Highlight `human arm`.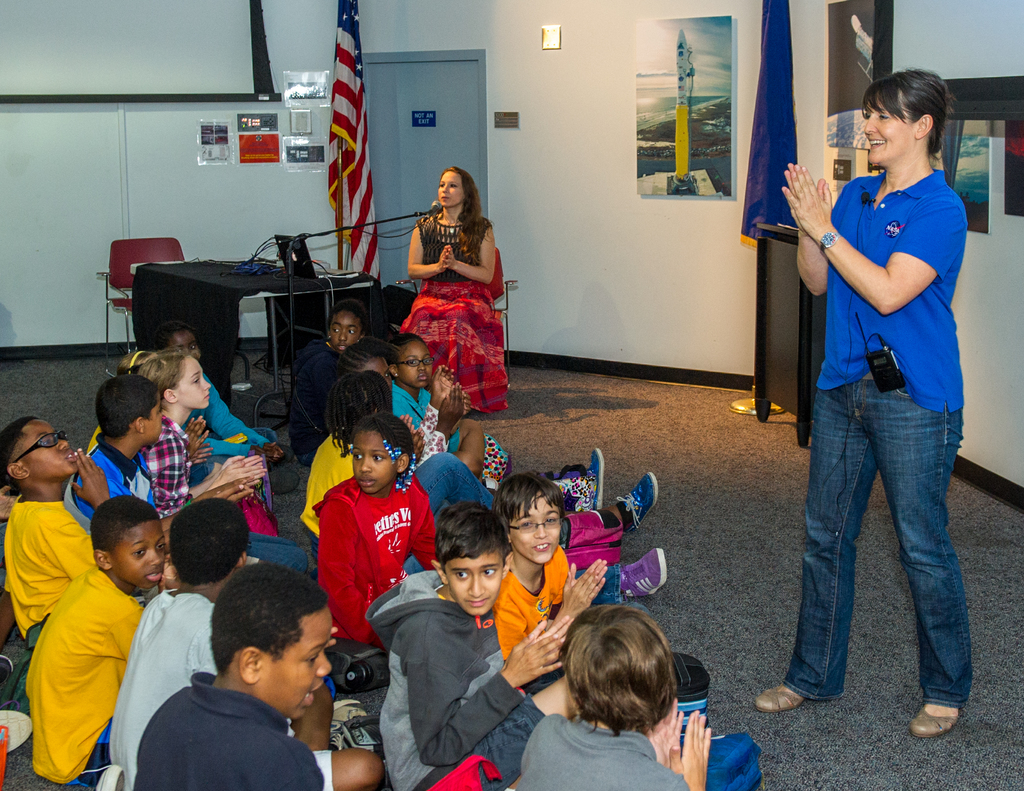
Highlighted region: [787, 161, 968, 317].
